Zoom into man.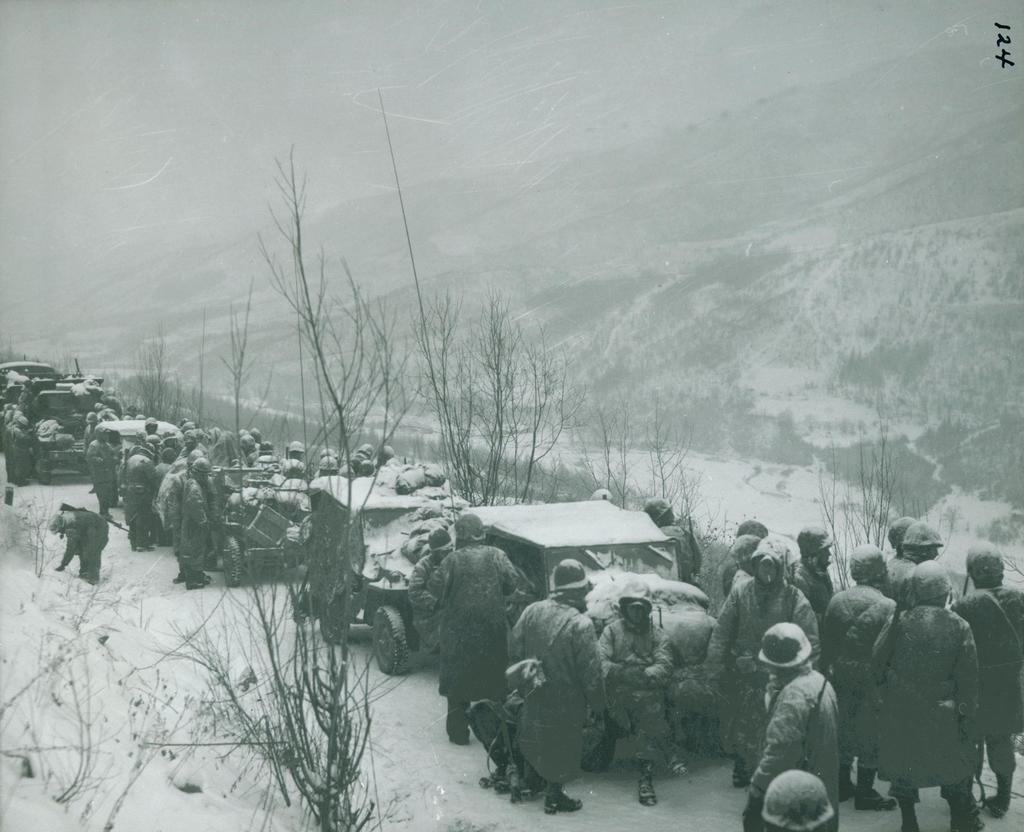
Zoom target: box(509, 556, 611, 813).
